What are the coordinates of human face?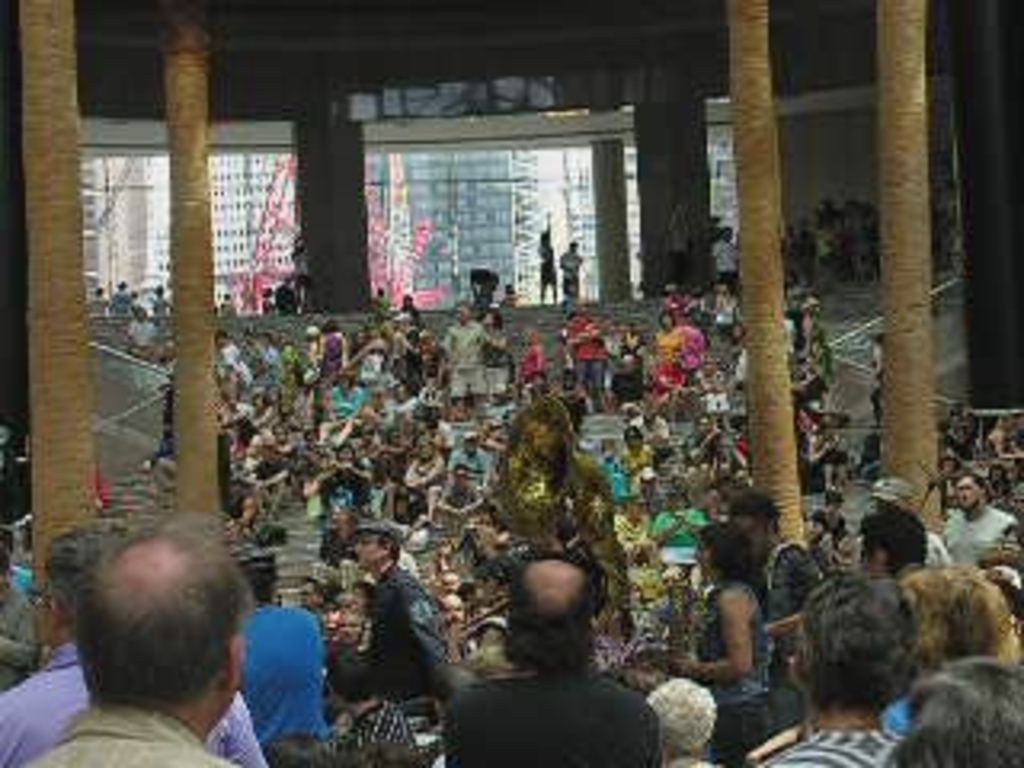
<bbox>355, 531, 381, 560</bbox>.
